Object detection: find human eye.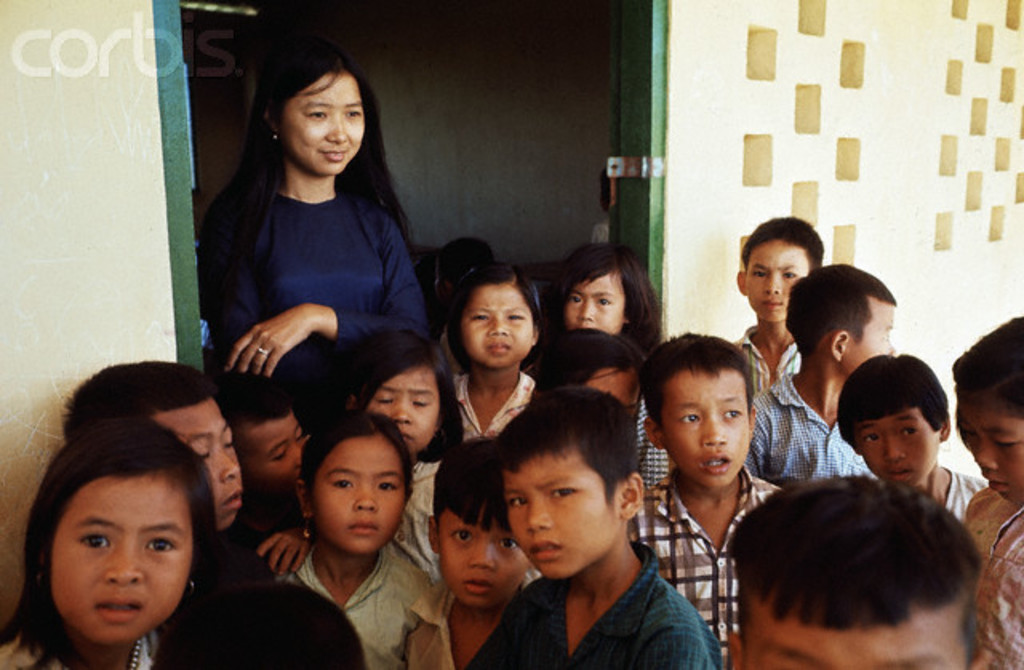
x1=856, y1=432, x2=878, y2=443.
